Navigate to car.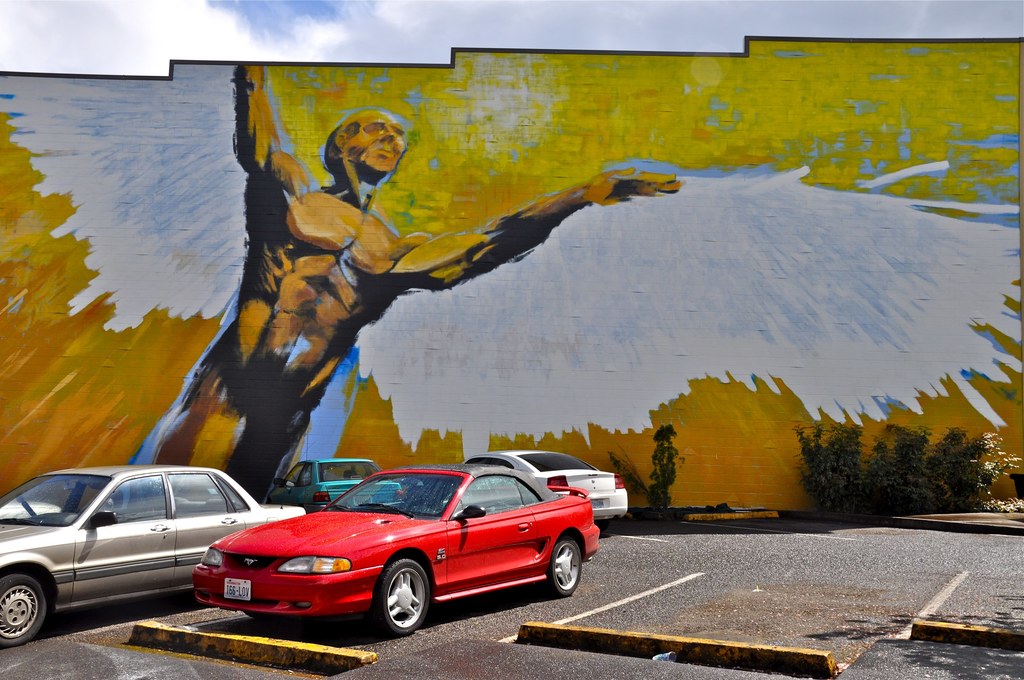
Navigation target: (197,458,614,645).
